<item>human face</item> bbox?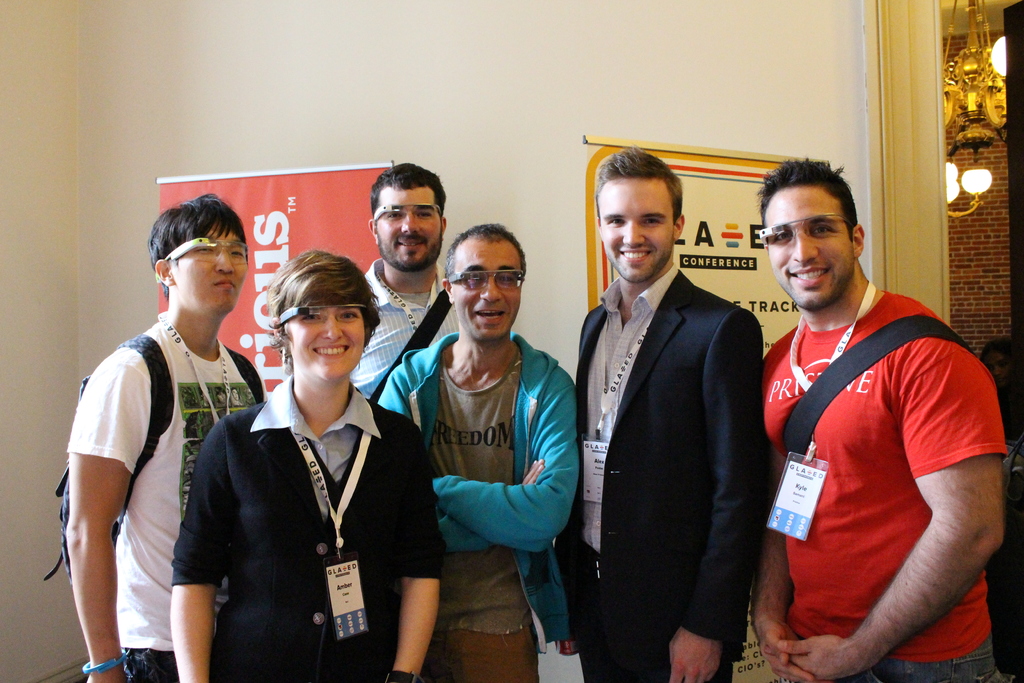
BBox(598, 174, 671, 277)
